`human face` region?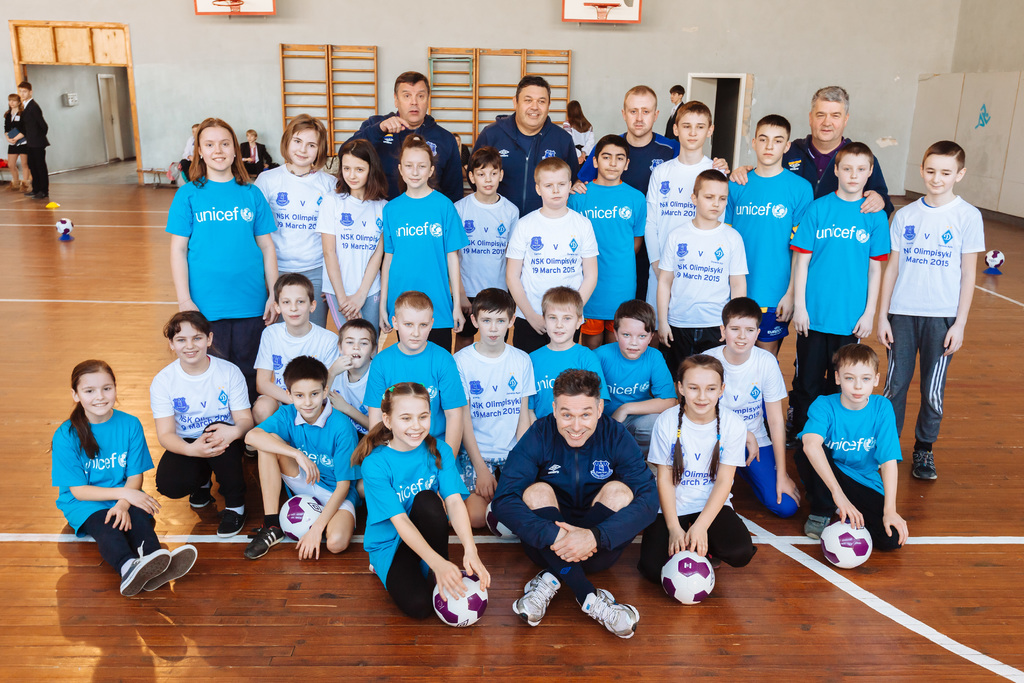
(292, 378, 323, 418)
